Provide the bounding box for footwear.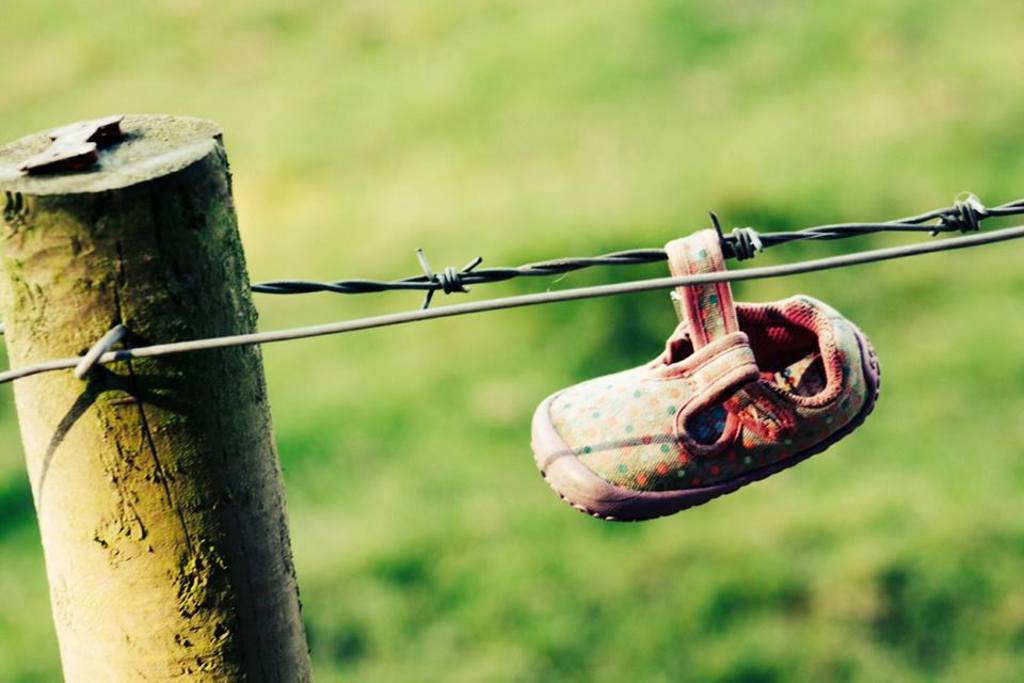
crop(531, 223, 883, 527).
